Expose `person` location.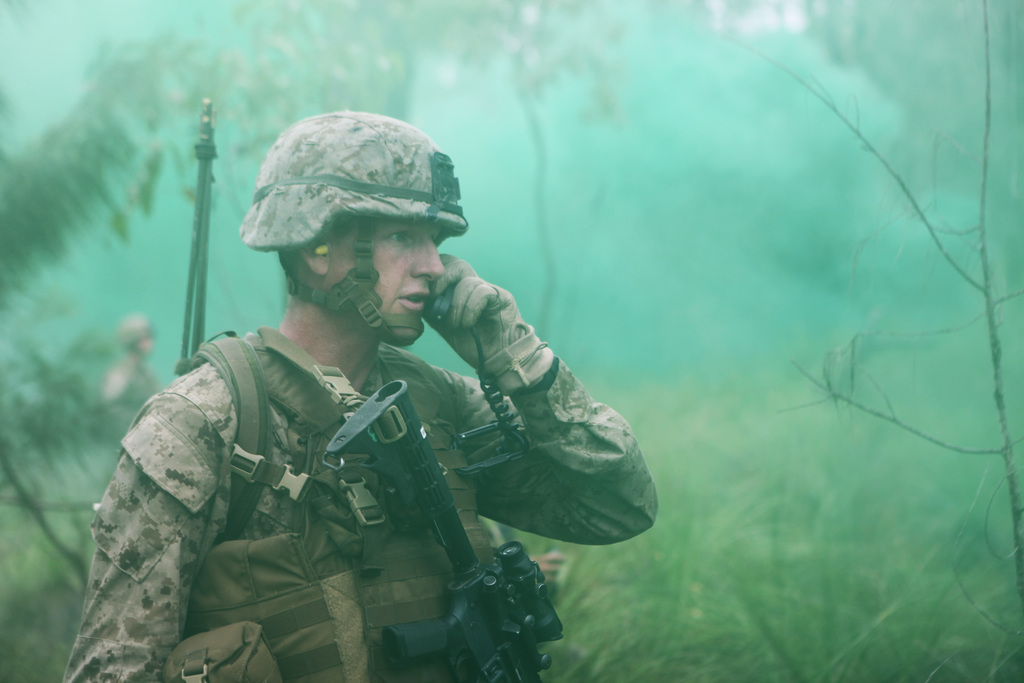
Exposed at bbox=[59, 110, 658, 682].
